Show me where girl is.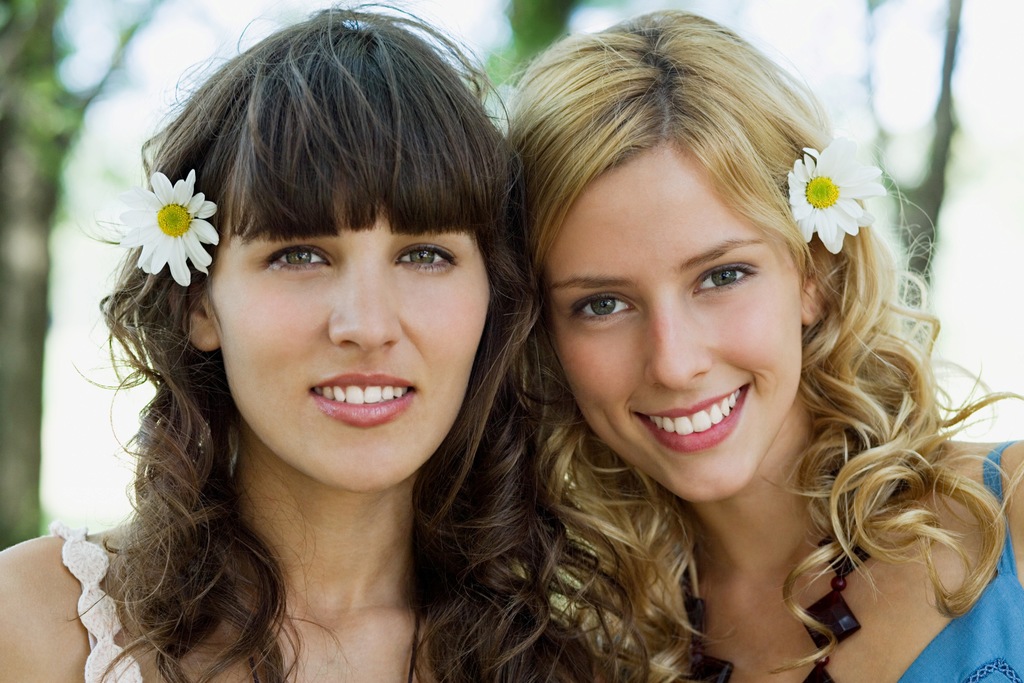
girl is at {"left": 0, "top": 0, "right": 538, "bottom": 682}.
